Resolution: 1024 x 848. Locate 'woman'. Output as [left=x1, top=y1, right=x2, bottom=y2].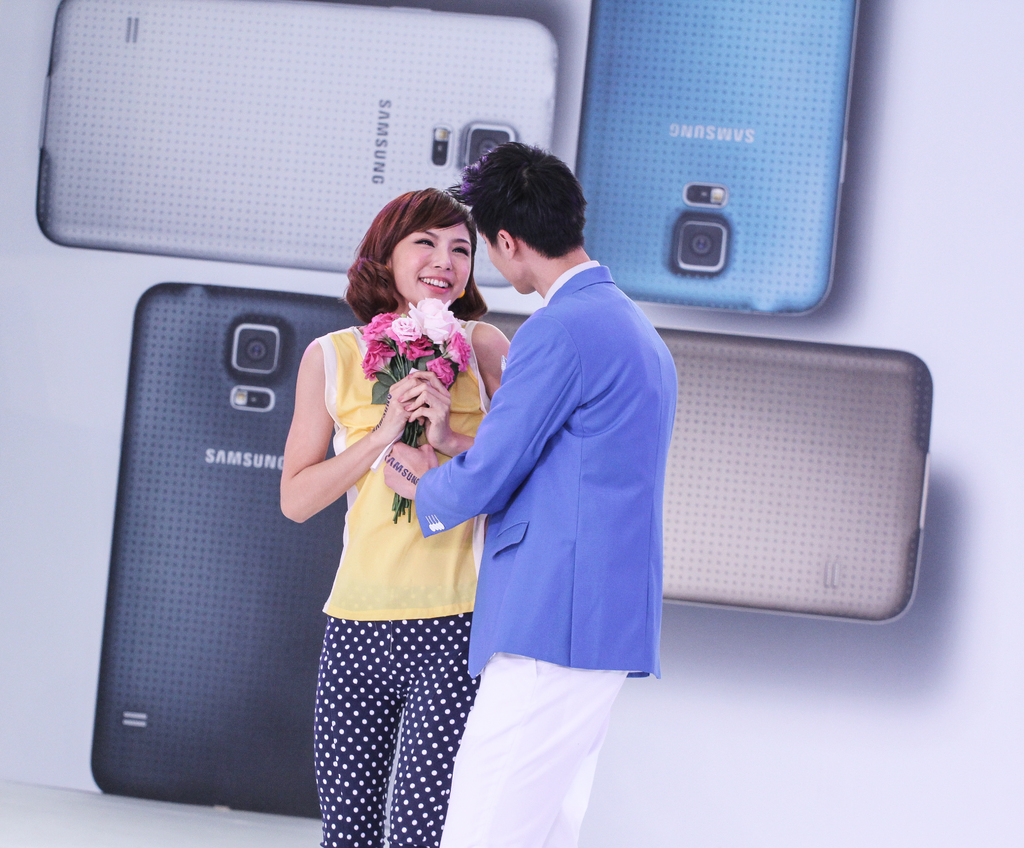
[left=260, top=182, right=492, bottom=800].
